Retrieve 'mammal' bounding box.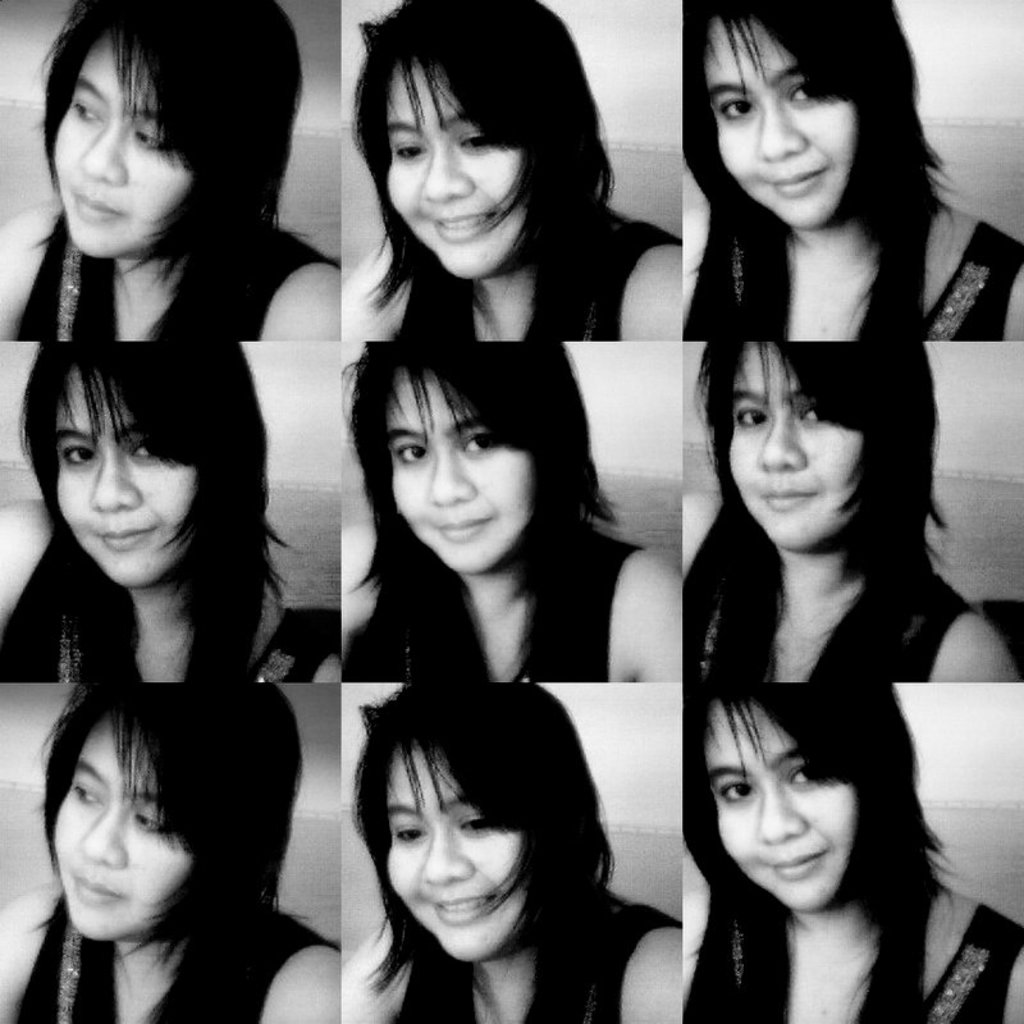
Bounding box: left=0, top=340, right=343, bottom=684.
